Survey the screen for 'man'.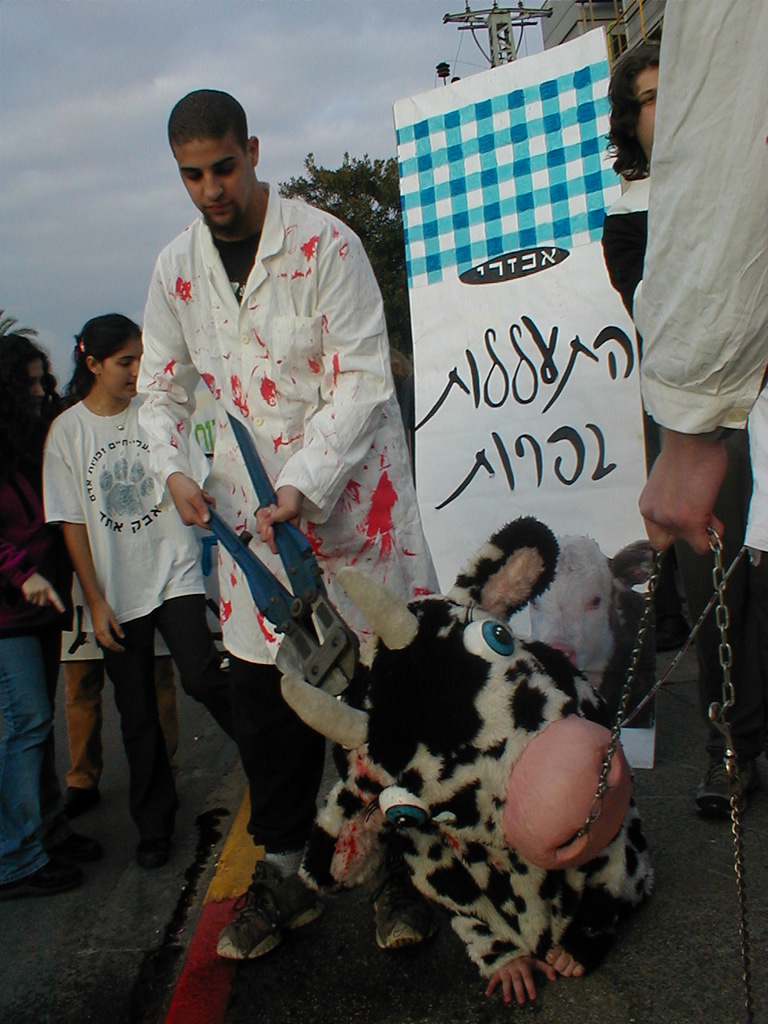
Survey found: [120,73,404,906].
